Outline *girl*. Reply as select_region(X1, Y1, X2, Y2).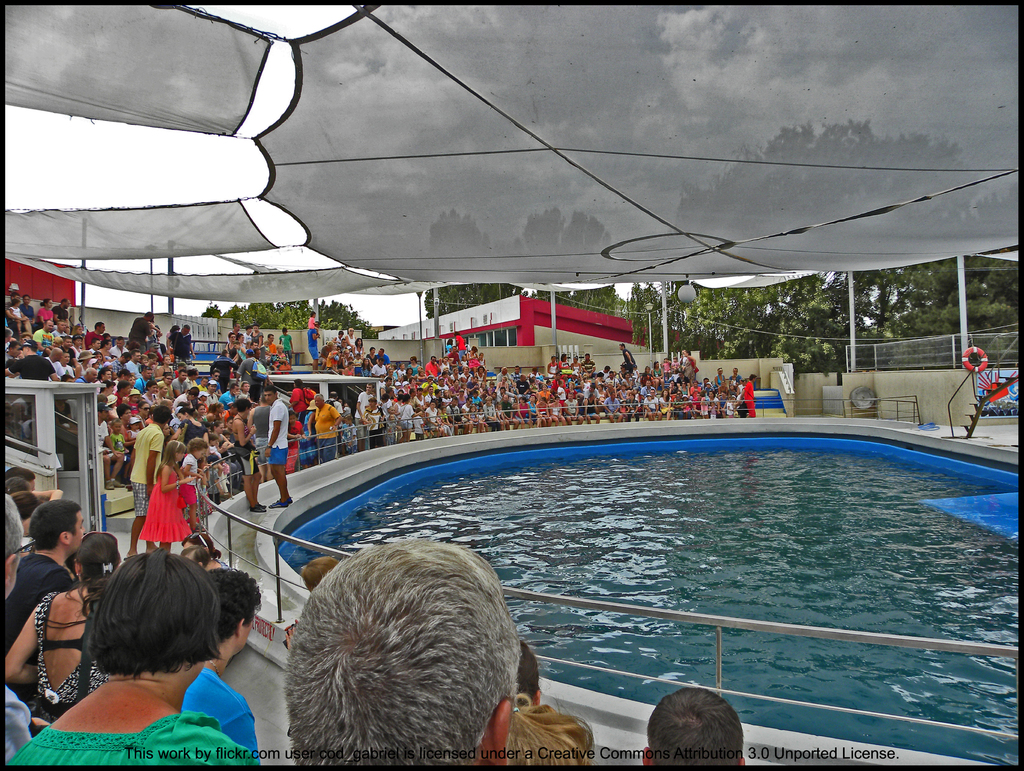
select_region(136, 439, 200, 556).
